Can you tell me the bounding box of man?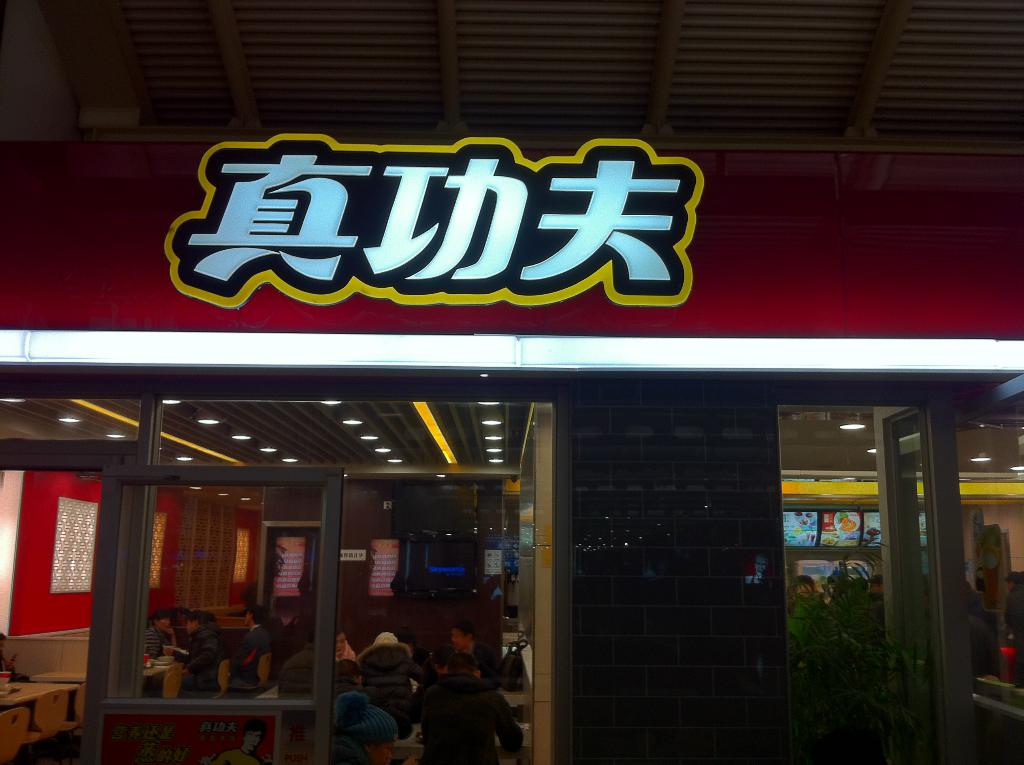
x1=351, y1=636, x2=420, y2=756.
